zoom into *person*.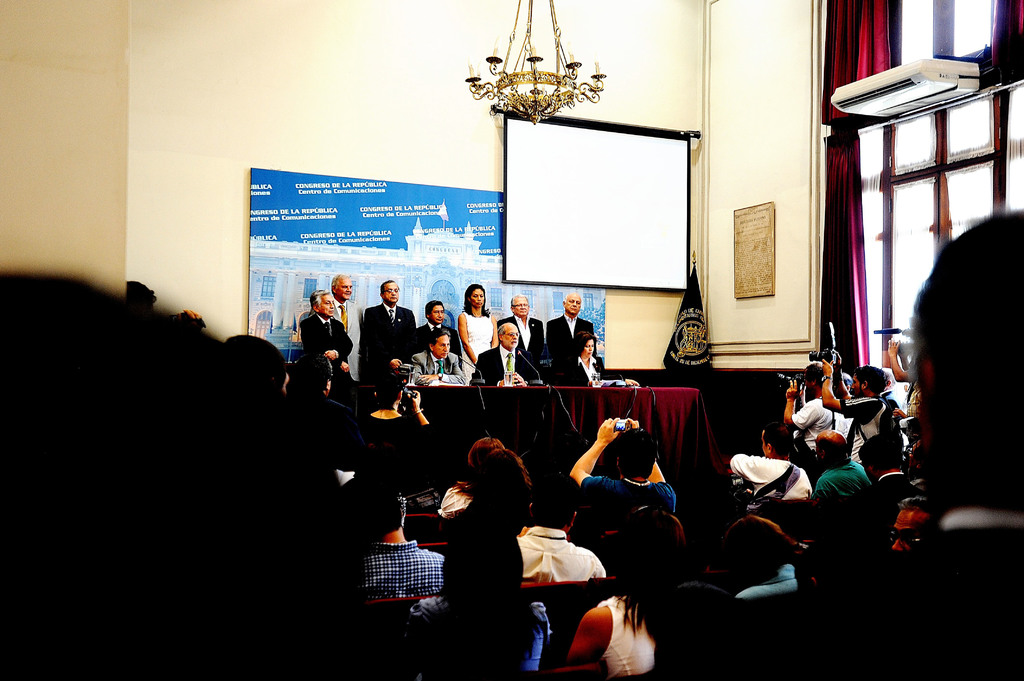
Zoom target: locate(326, 269, 360, 382).
